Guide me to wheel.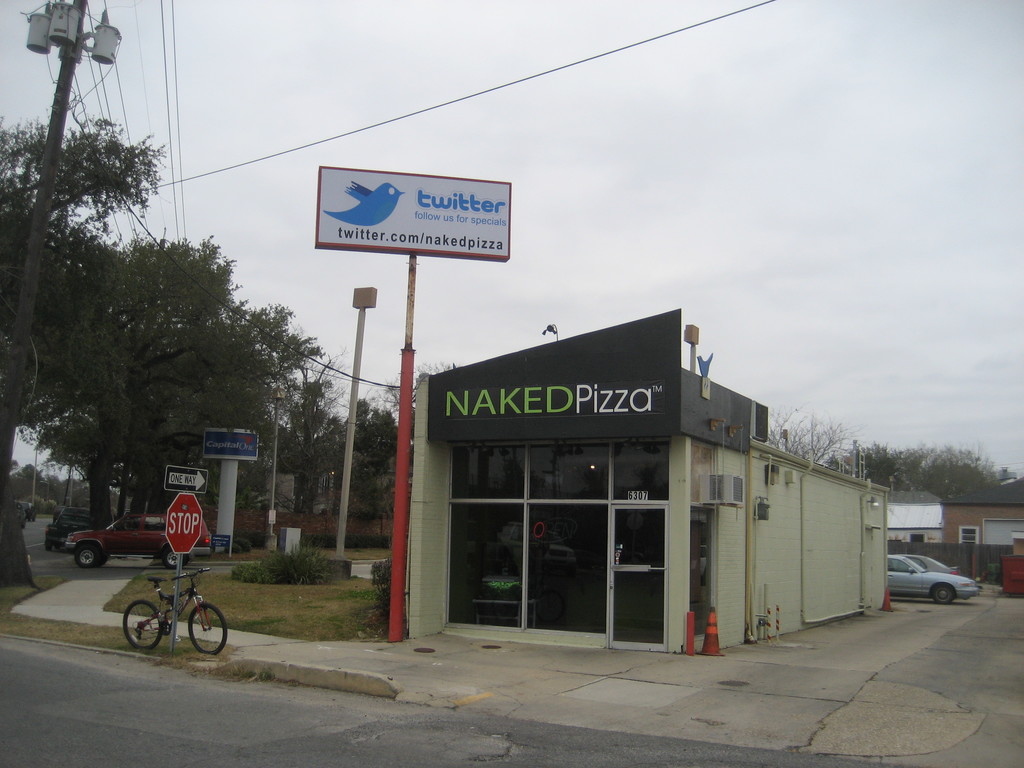
Guidance: region(932, 583, 954, 604).
